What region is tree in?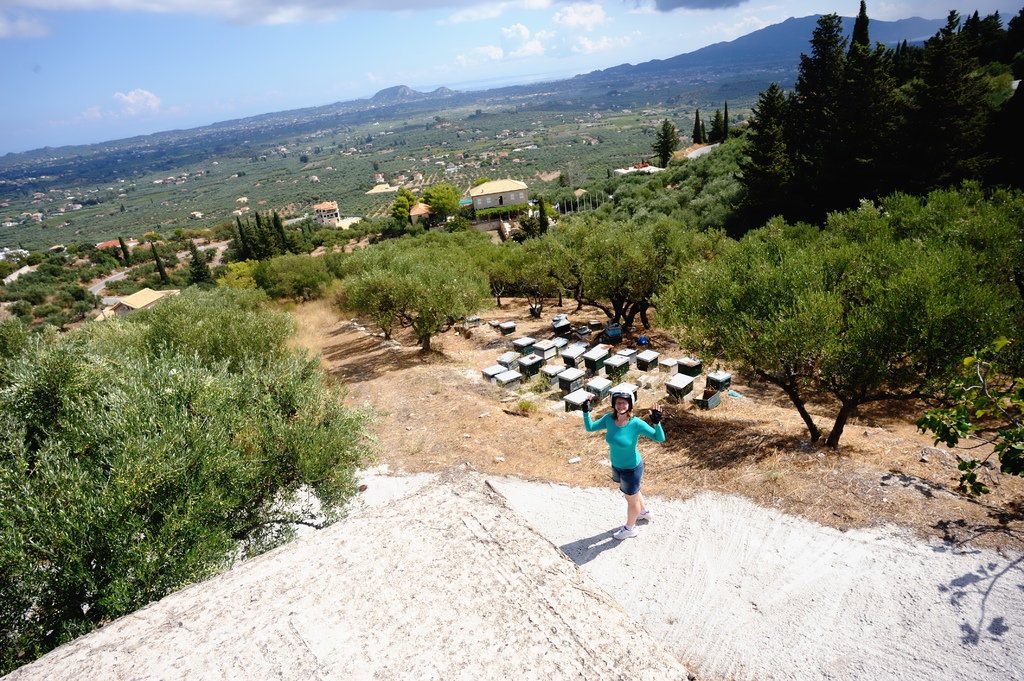
(152,246,169,284).
